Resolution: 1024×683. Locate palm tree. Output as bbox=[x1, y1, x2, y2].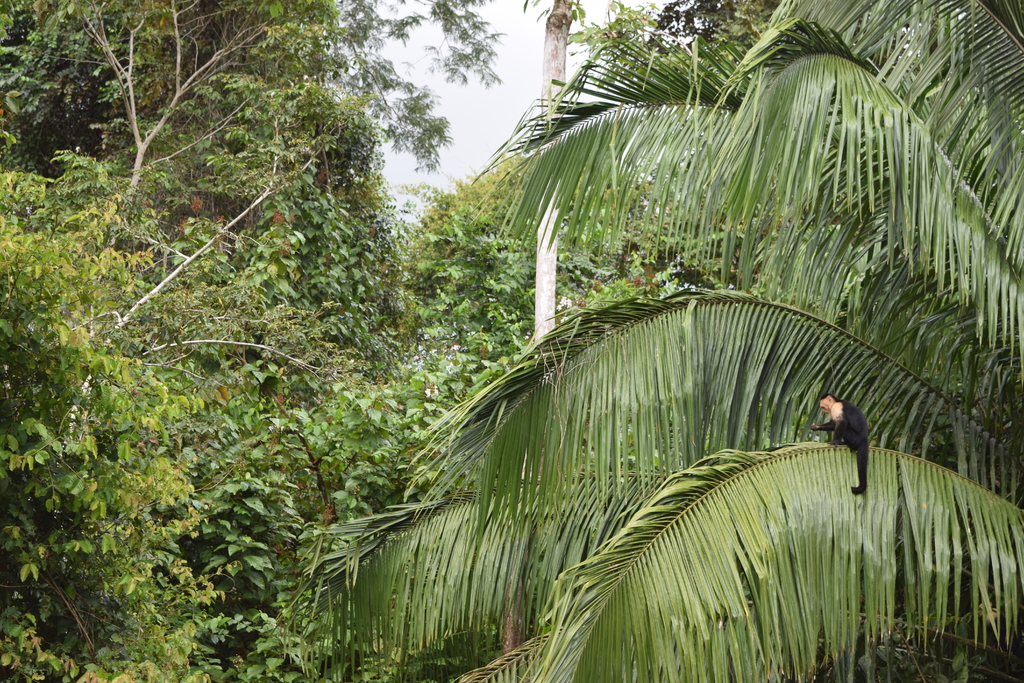
bbox=[248, 0, 1021, 682].
